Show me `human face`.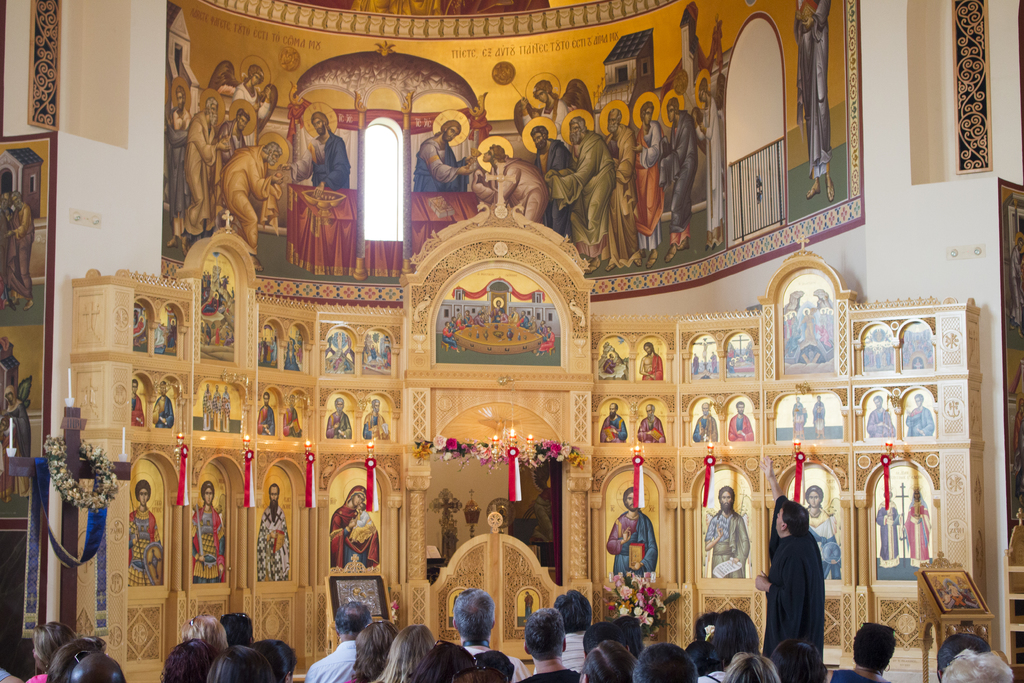
`human face` is here: 175, 92, 182, 110.
